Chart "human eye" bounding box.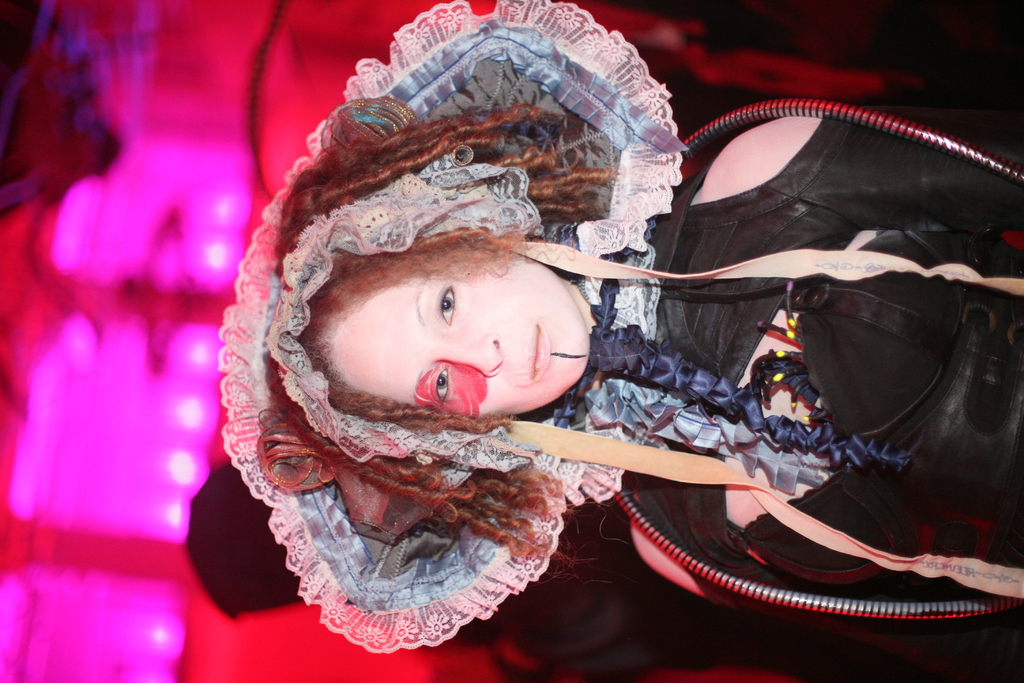
Charted: (left=431, top=365, right=454, bottom=407).
